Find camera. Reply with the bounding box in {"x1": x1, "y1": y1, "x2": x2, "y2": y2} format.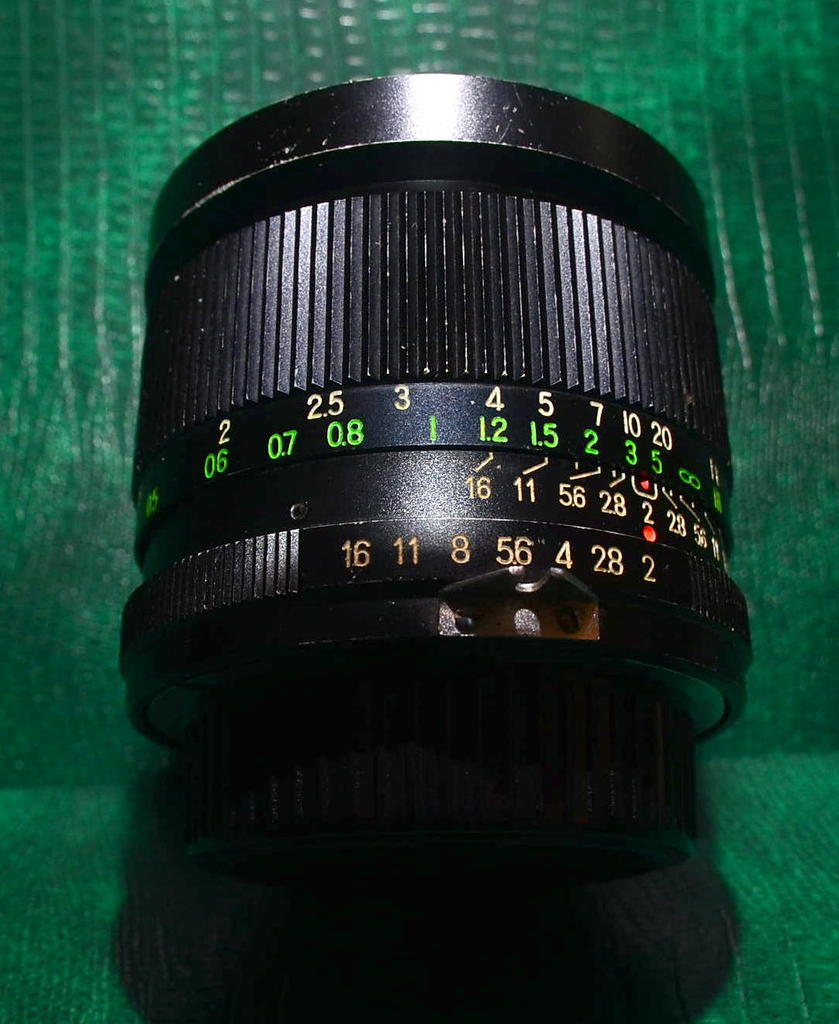
{"x1": 188, "y1": 99, "x2": 714, "y2": 926}.
